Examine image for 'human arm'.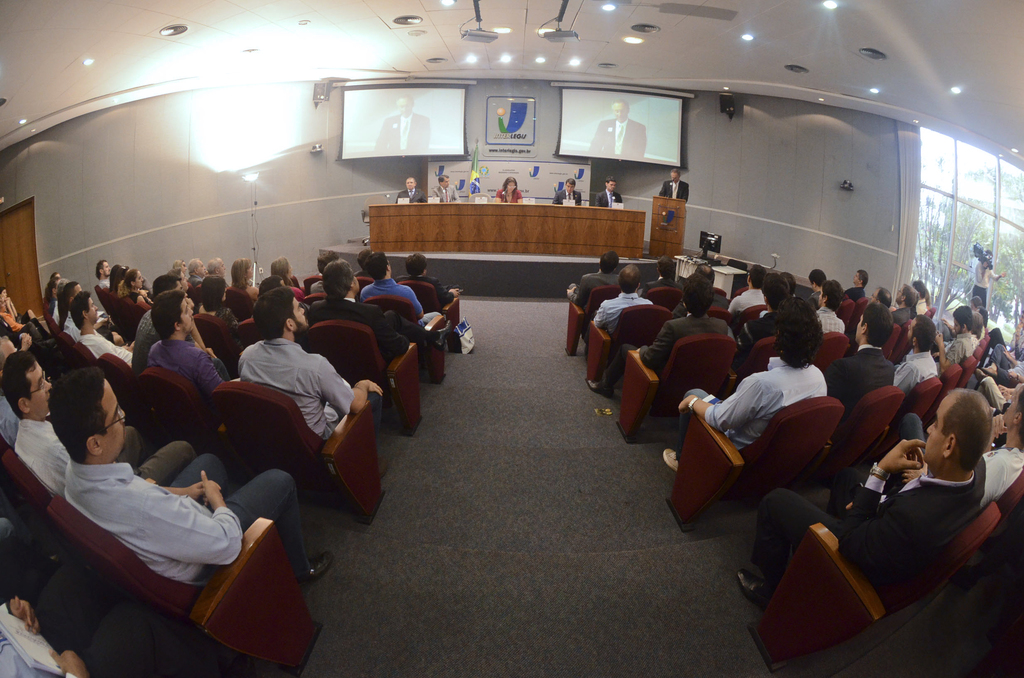
Examination result: (314,353,387,418).
